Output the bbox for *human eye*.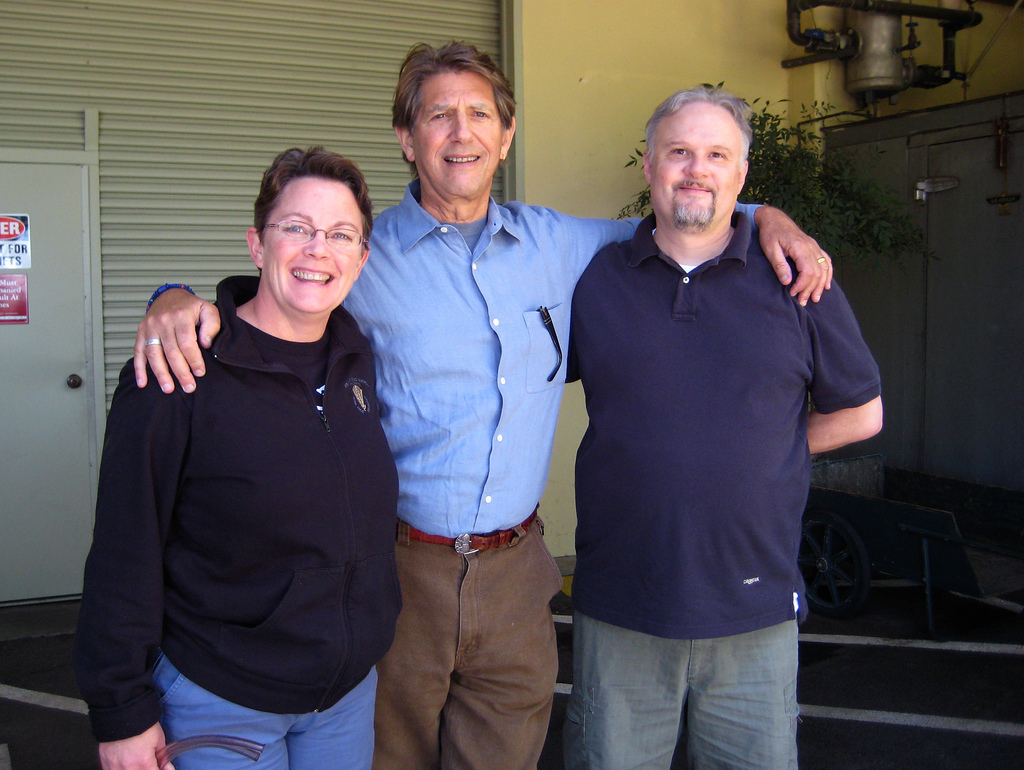
[667, 145, 693, 156].
